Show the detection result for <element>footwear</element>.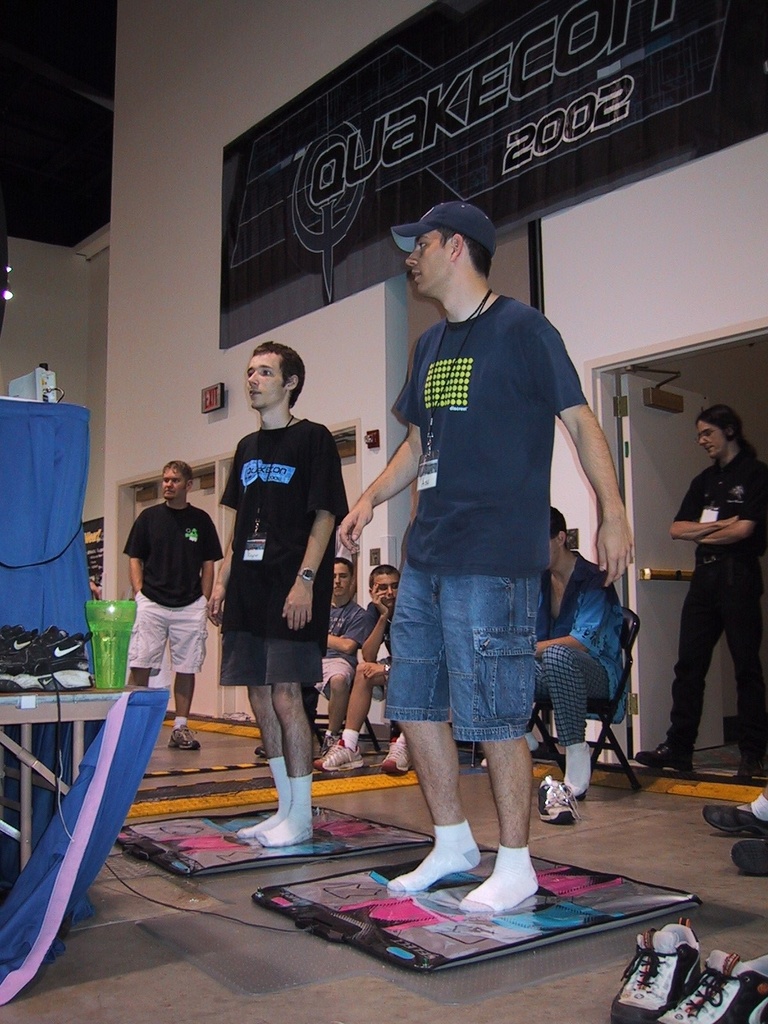
(312, 743, 367, 771).
